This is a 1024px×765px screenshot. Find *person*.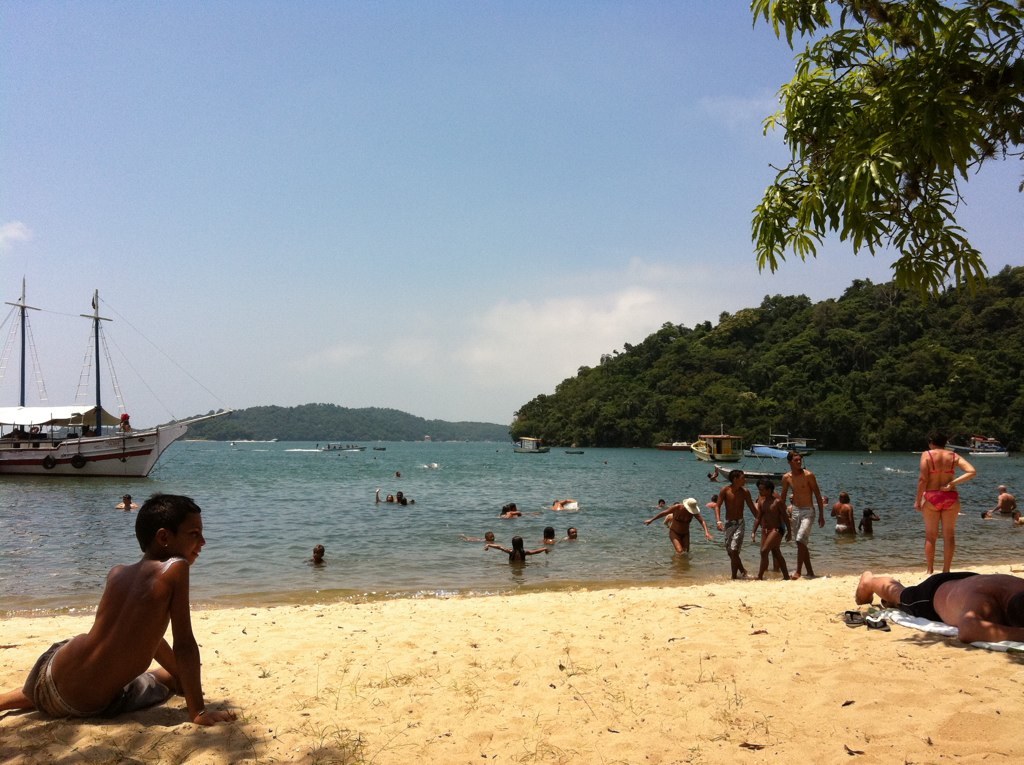
Bounding box: box=[499, 499, 523, 520].
